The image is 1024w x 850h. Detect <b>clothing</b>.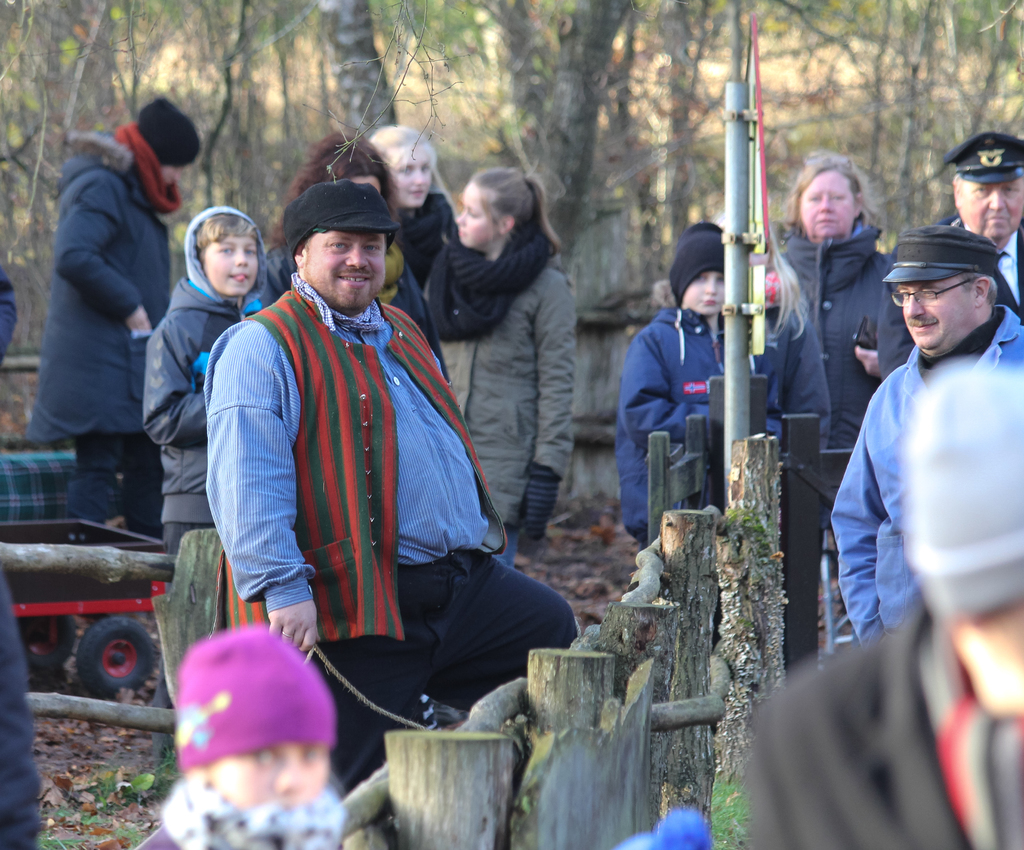
Detection: Rect(760, 218, 887, 550).
